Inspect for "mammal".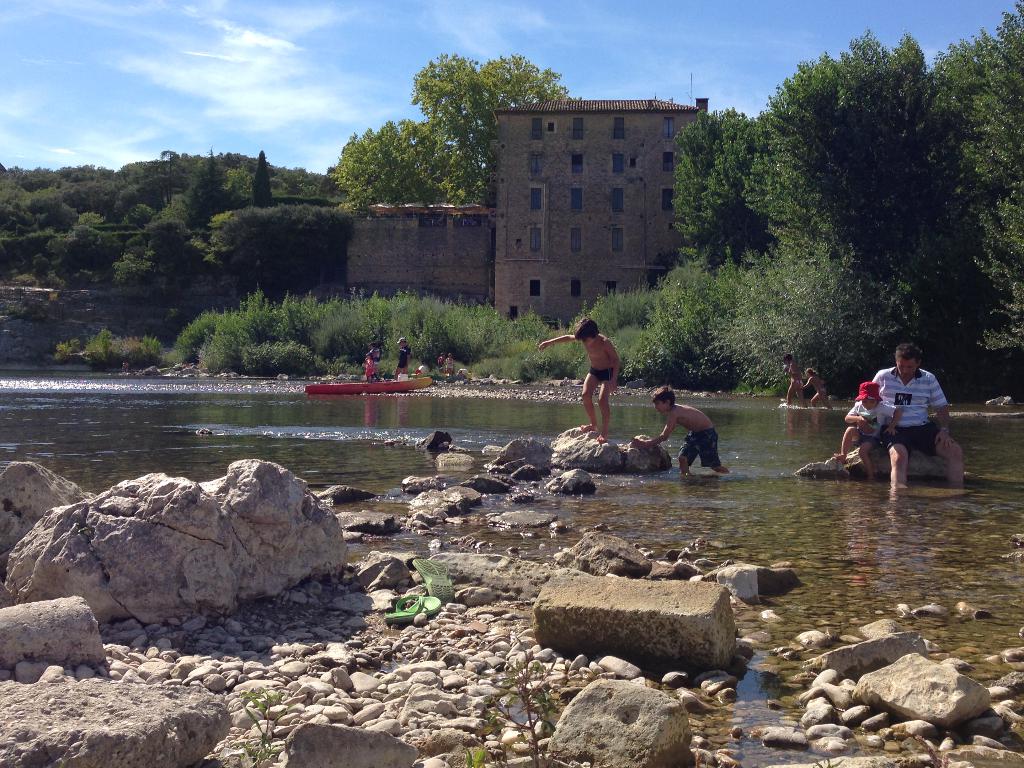
Inspection: bbox(666, 393, 728, 482).
